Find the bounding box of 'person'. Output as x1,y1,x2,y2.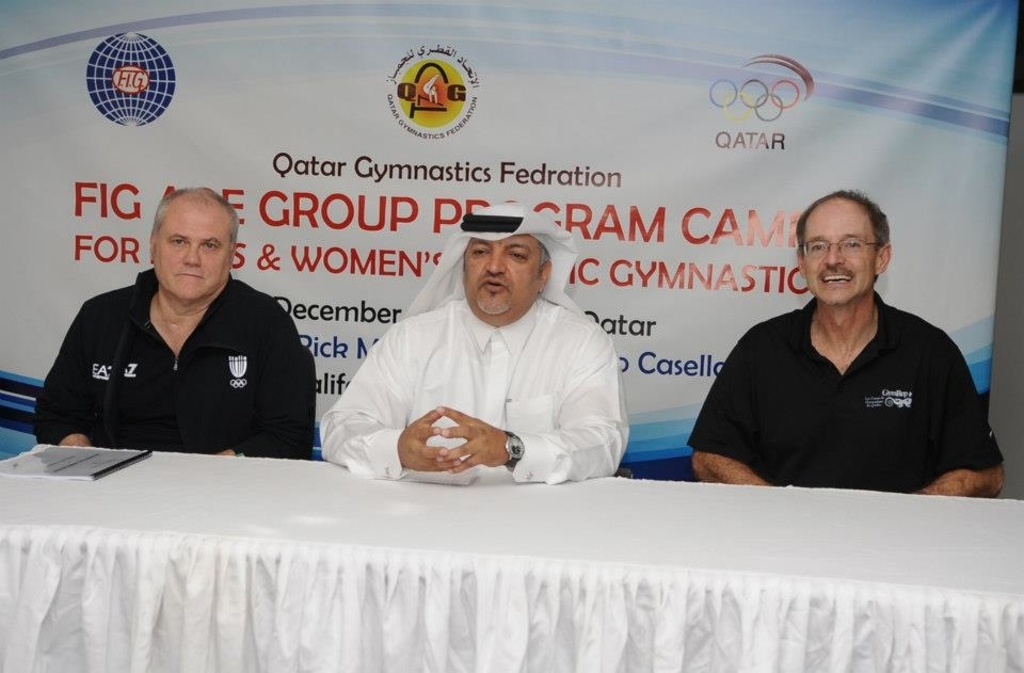
320,196,635,478.
